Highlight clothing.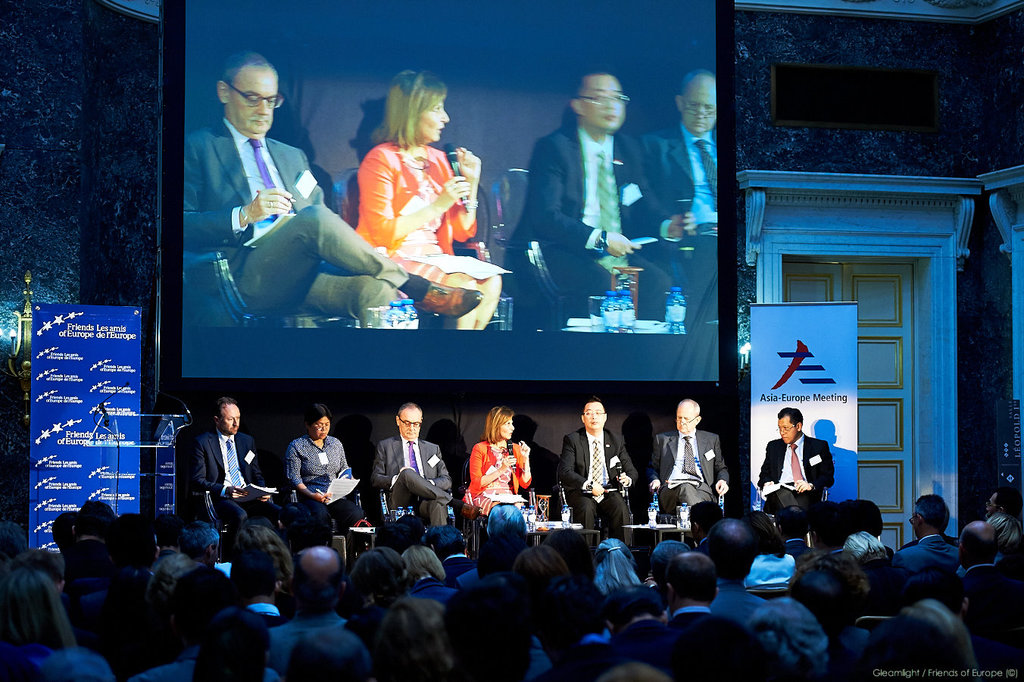
Highlighted region: [502, 121, 679, 319].
